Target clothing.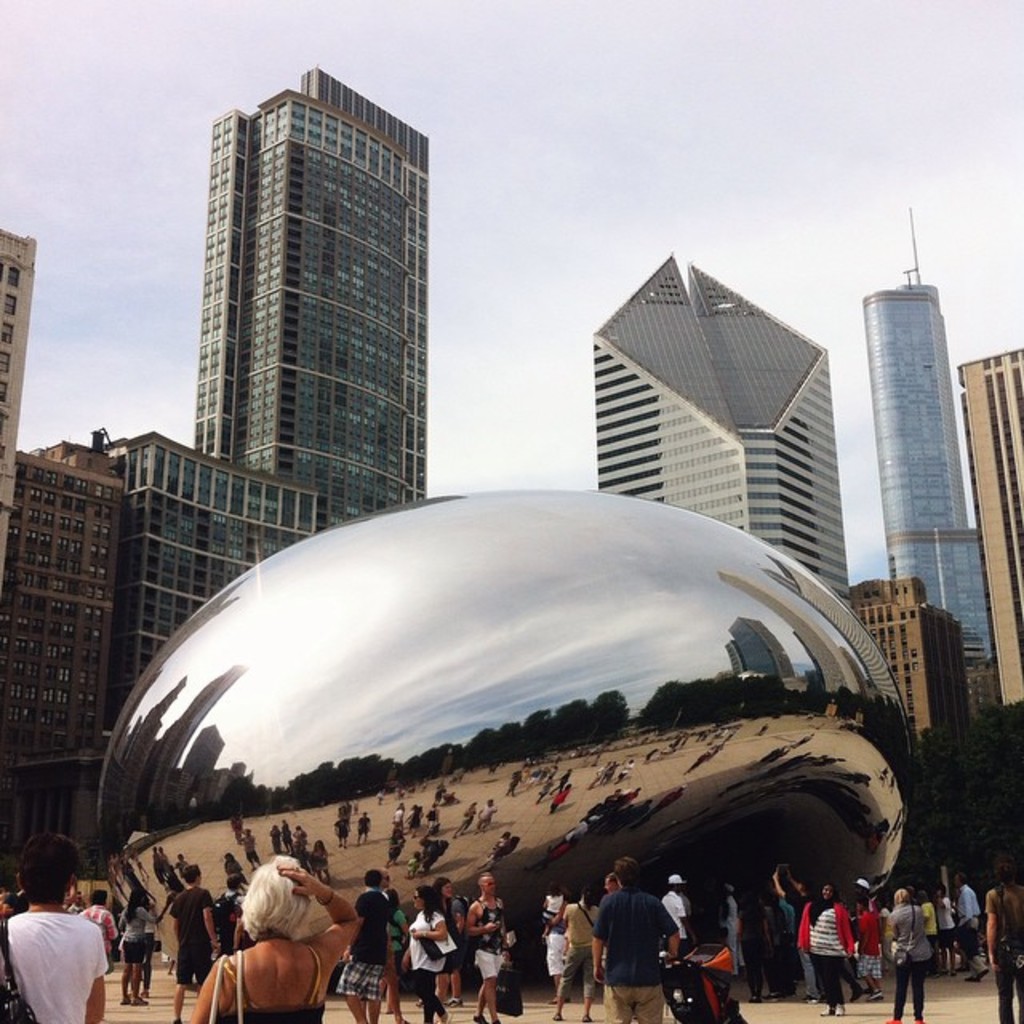
Target region: Rect(982, 878, 1022, 1022).
